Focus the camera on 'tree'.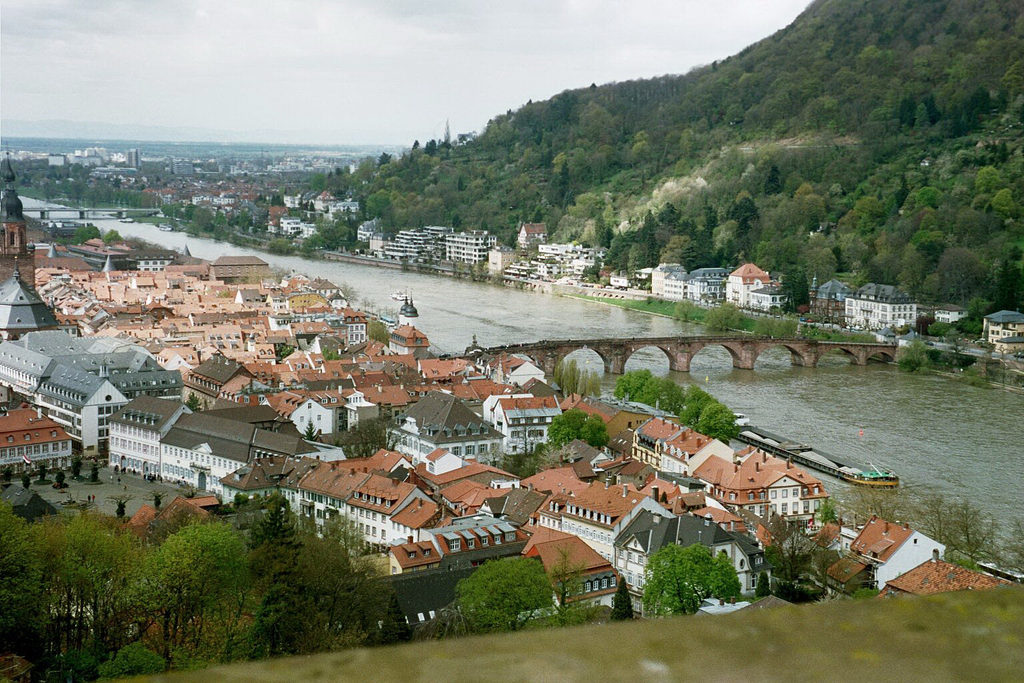
Focus region: bbox=[636, 541, 743, 616].
